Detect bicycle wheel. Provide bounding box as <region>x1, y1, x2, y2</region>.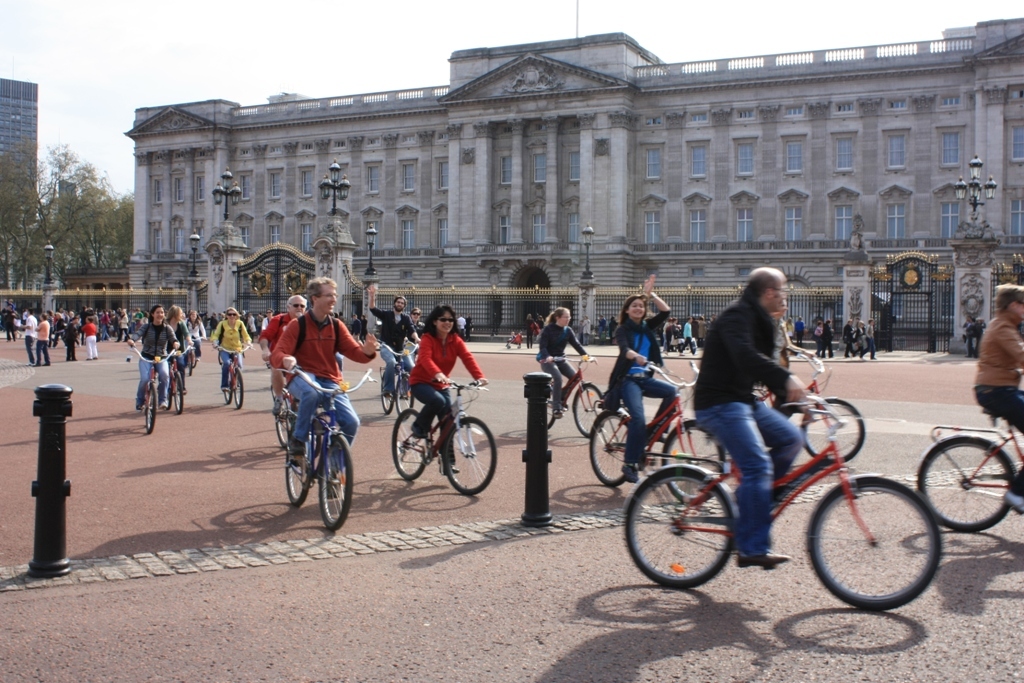
<region>145, 381, 157, 432</region>.
